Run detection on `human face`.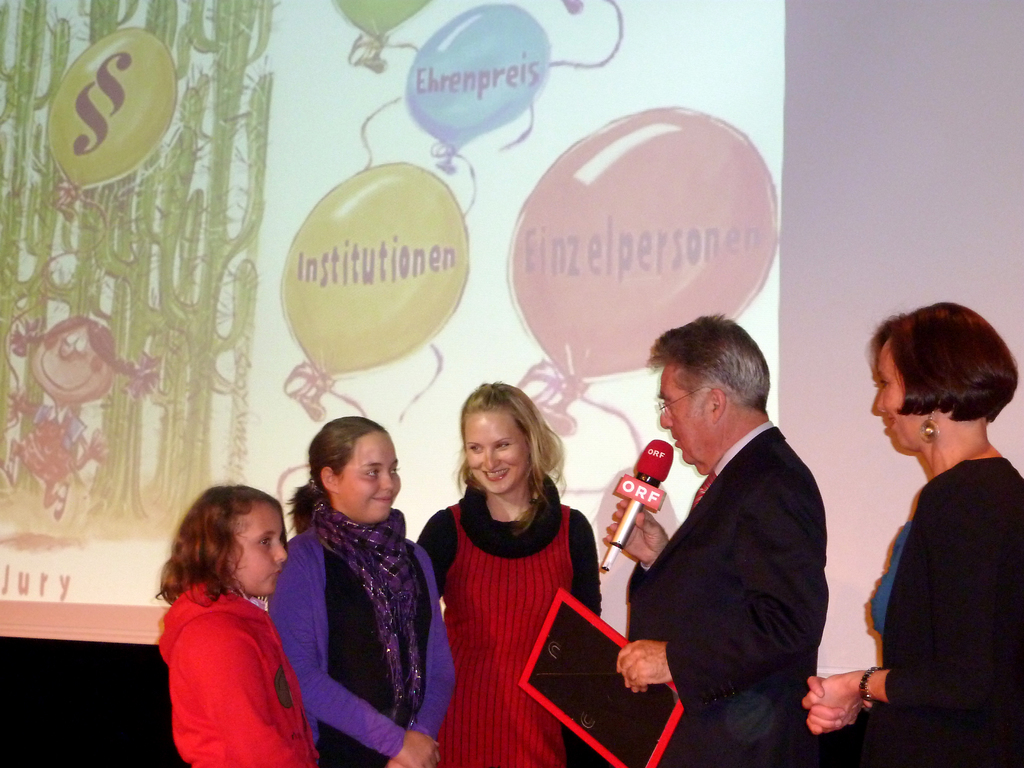
Result: box=[339, 428, 397, 523].
